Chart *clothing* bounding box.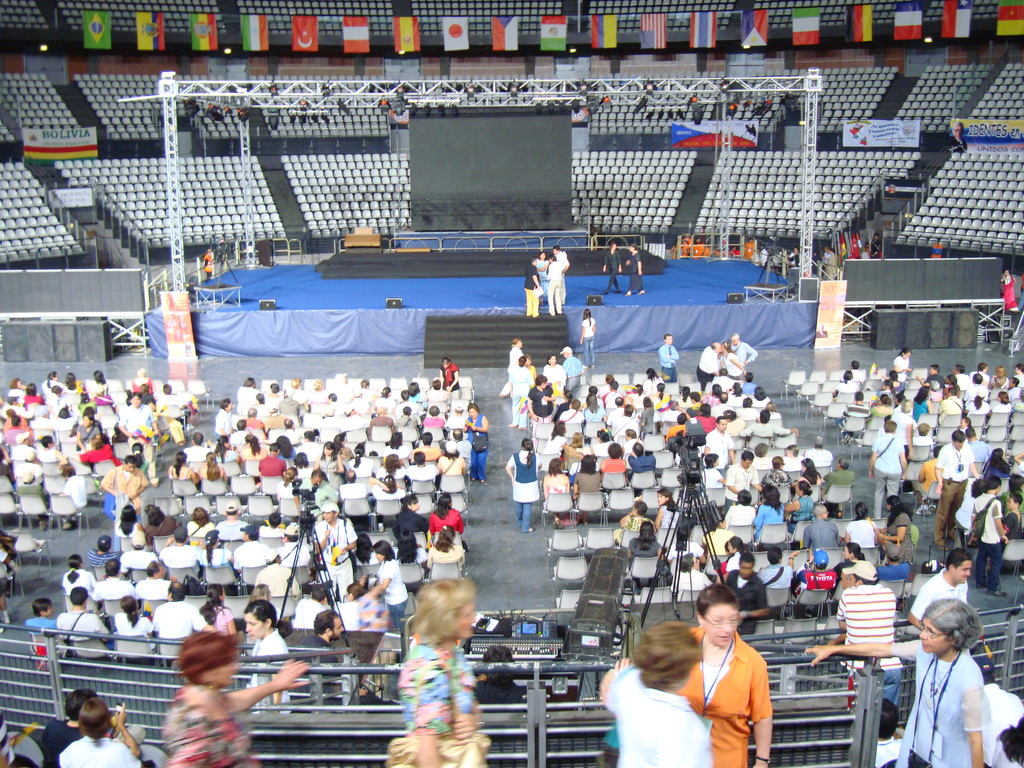
Charted: <bbox>54, 603, 107, 660</bbox>.
